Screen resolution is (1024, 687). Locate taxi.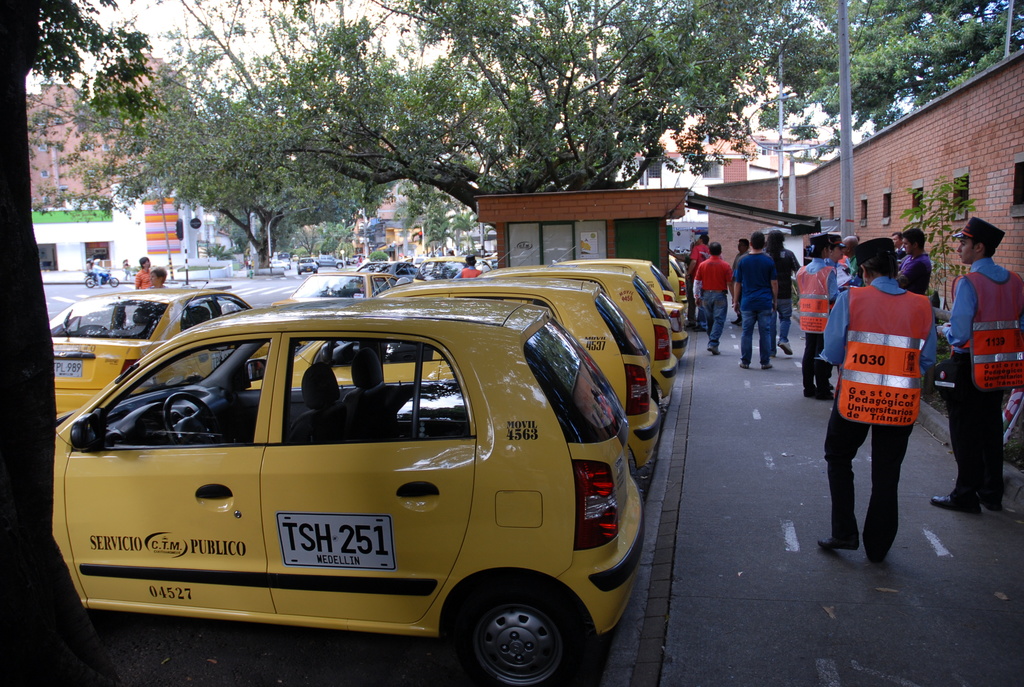
x1=476, y1=262, x2=679, y2=387.
